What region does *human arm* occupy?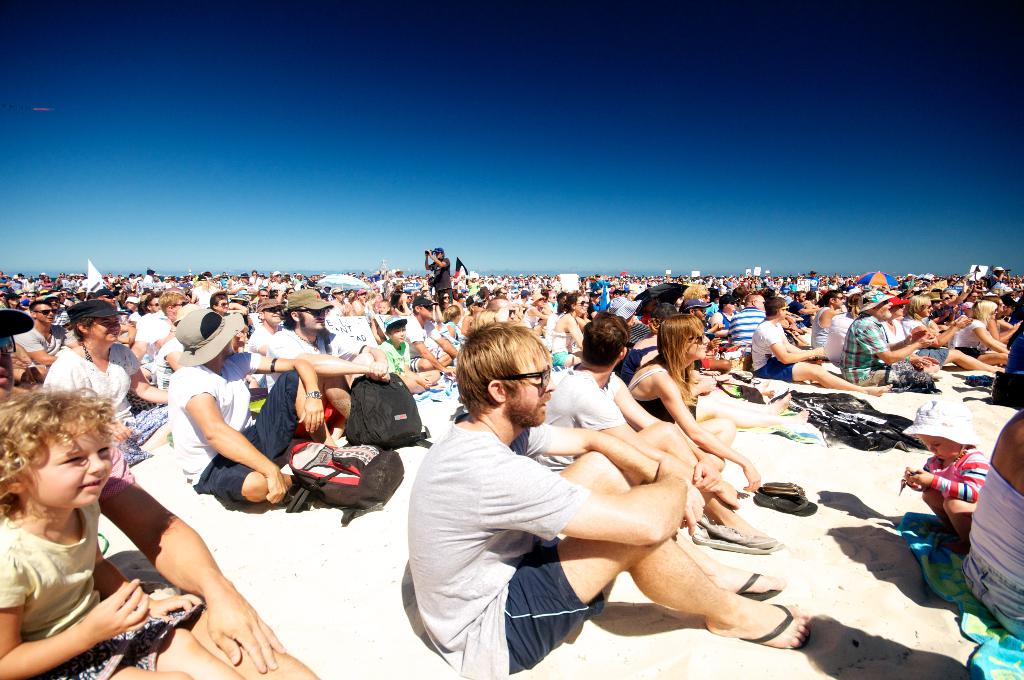
Rect(125, 345, 179, 404).
